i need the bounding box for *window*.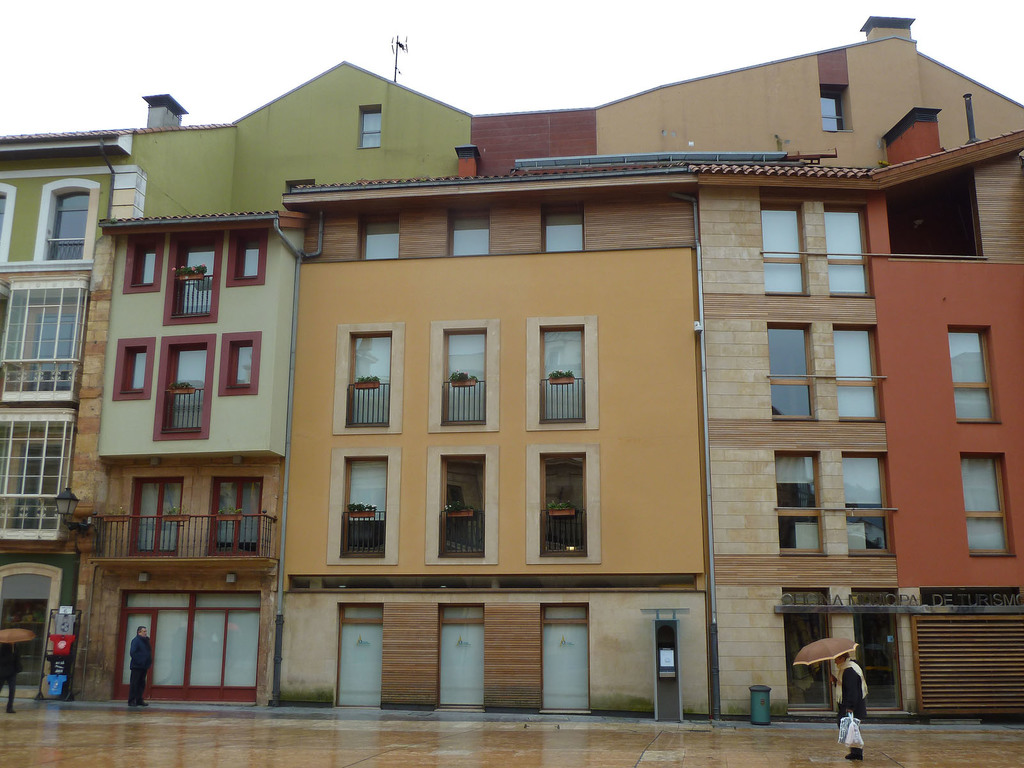
Here it is: select_region(541, 208, 585, 254).
